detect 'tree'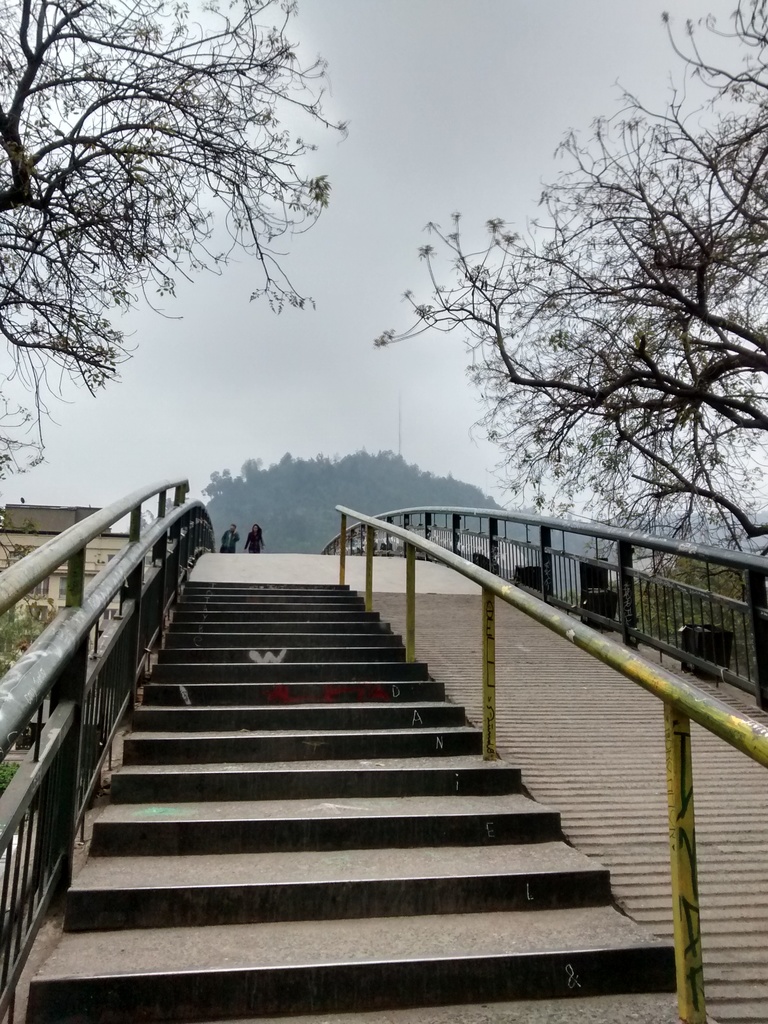
<region>374, 0, 767, 566</region>
